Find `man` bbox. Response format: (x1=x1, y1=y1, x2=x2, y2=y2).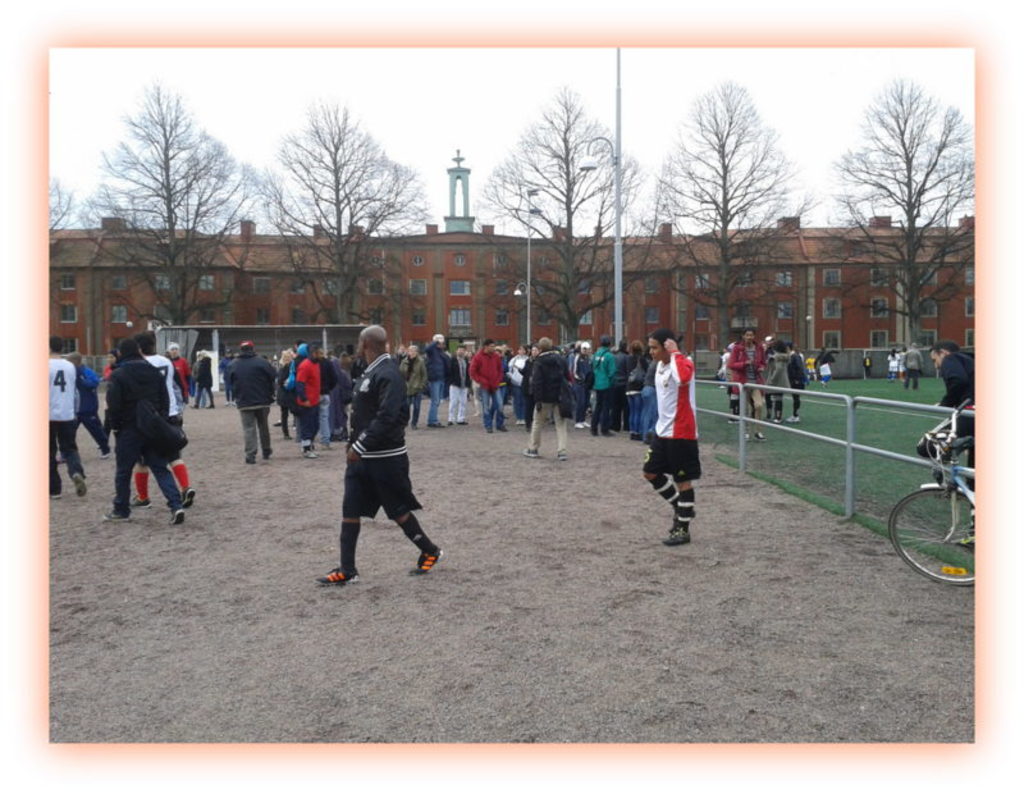
(x1=105, y1=337, x2=184, y2=528).
